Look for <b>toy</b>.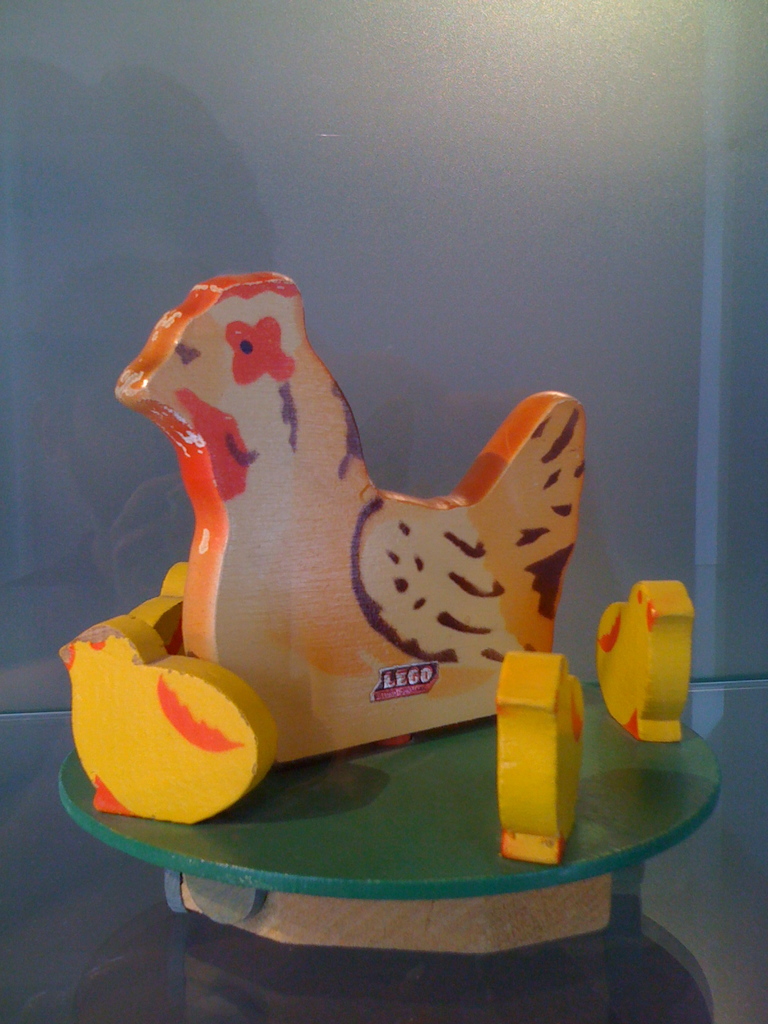
Found: <region>96, 280, 593, 884</region>.
